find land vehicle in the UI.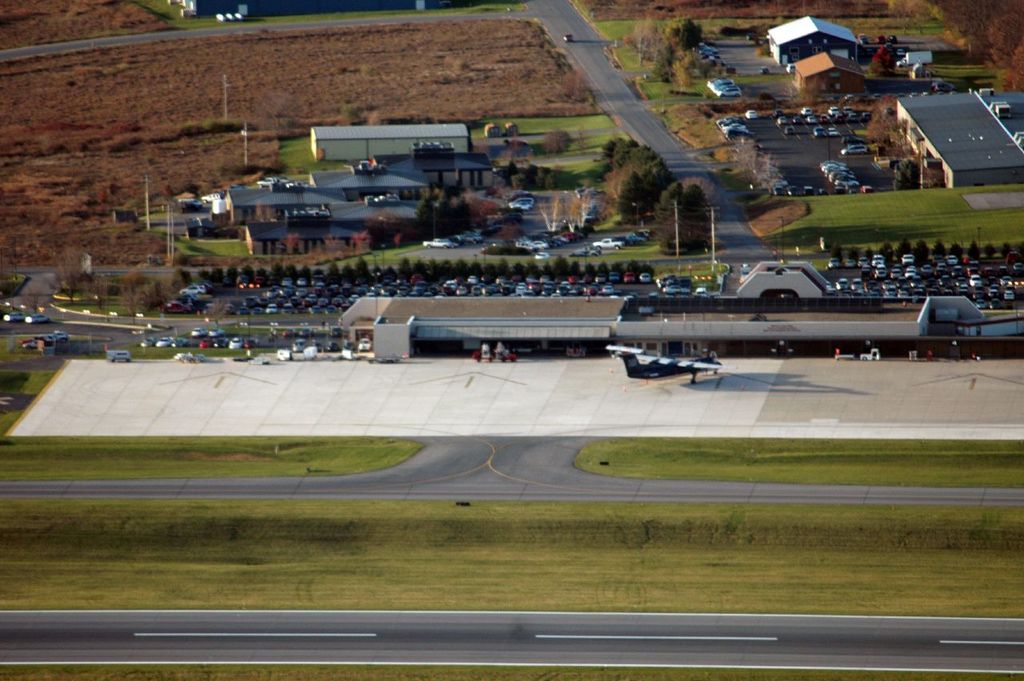
UI element at [355, 334, 372, 356].
